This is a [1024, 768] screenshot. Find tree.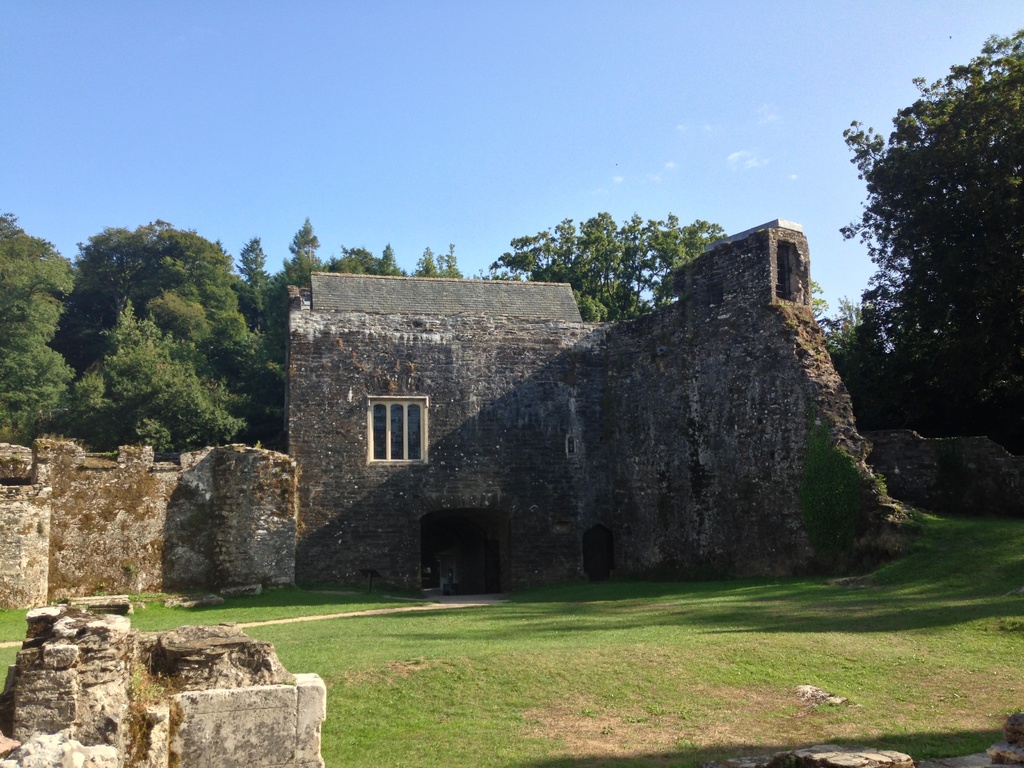
Bounding box: [left=0, top=212, right=72, bottom=440].
